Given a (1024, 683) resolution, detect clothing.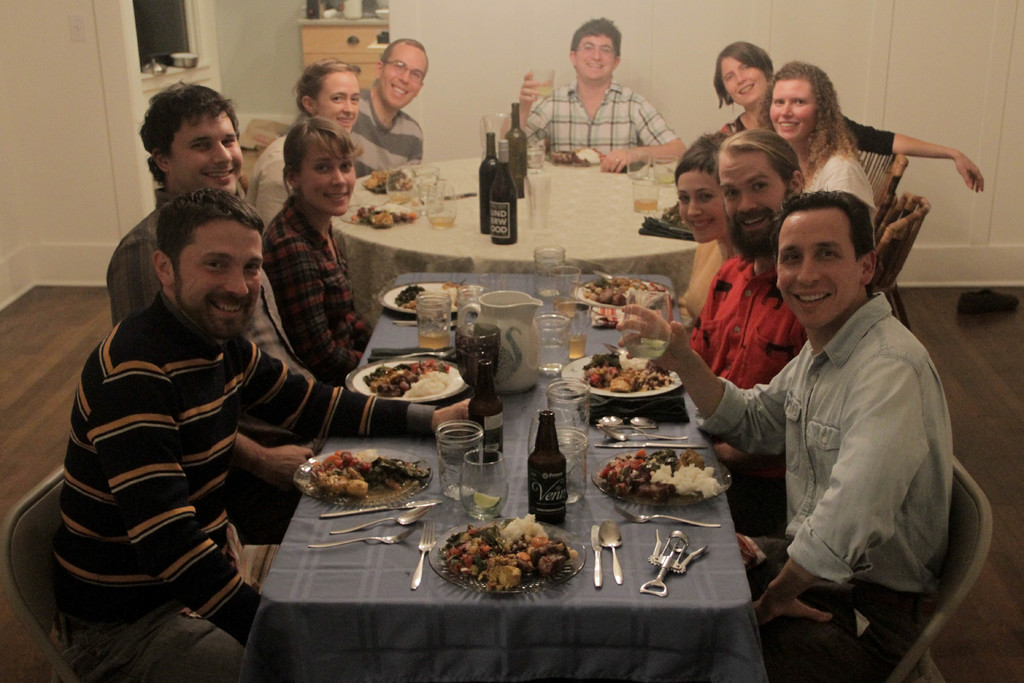
800, 139, 875, 213.
